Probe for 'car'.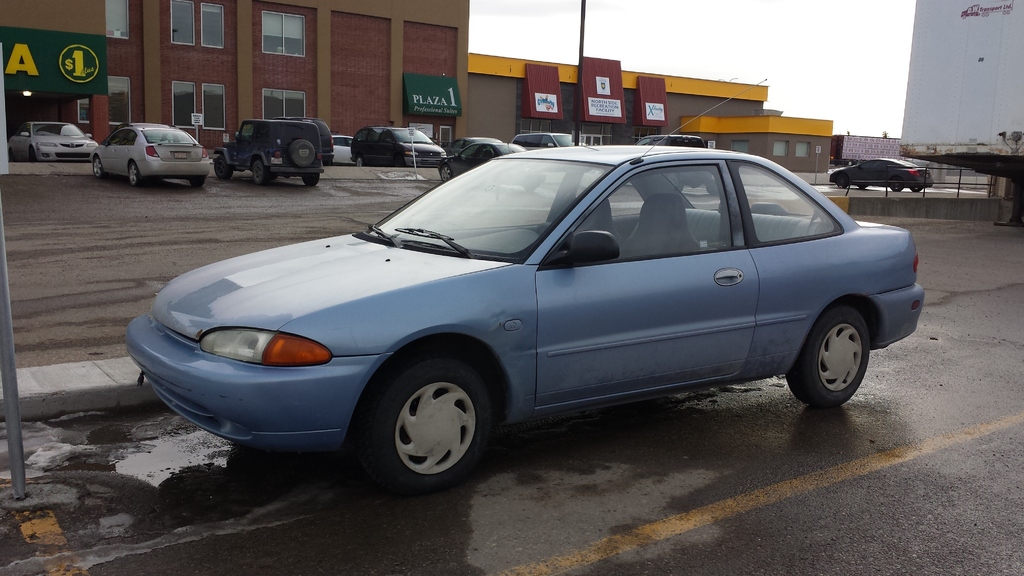
Probe result: 123,136,910,488.
